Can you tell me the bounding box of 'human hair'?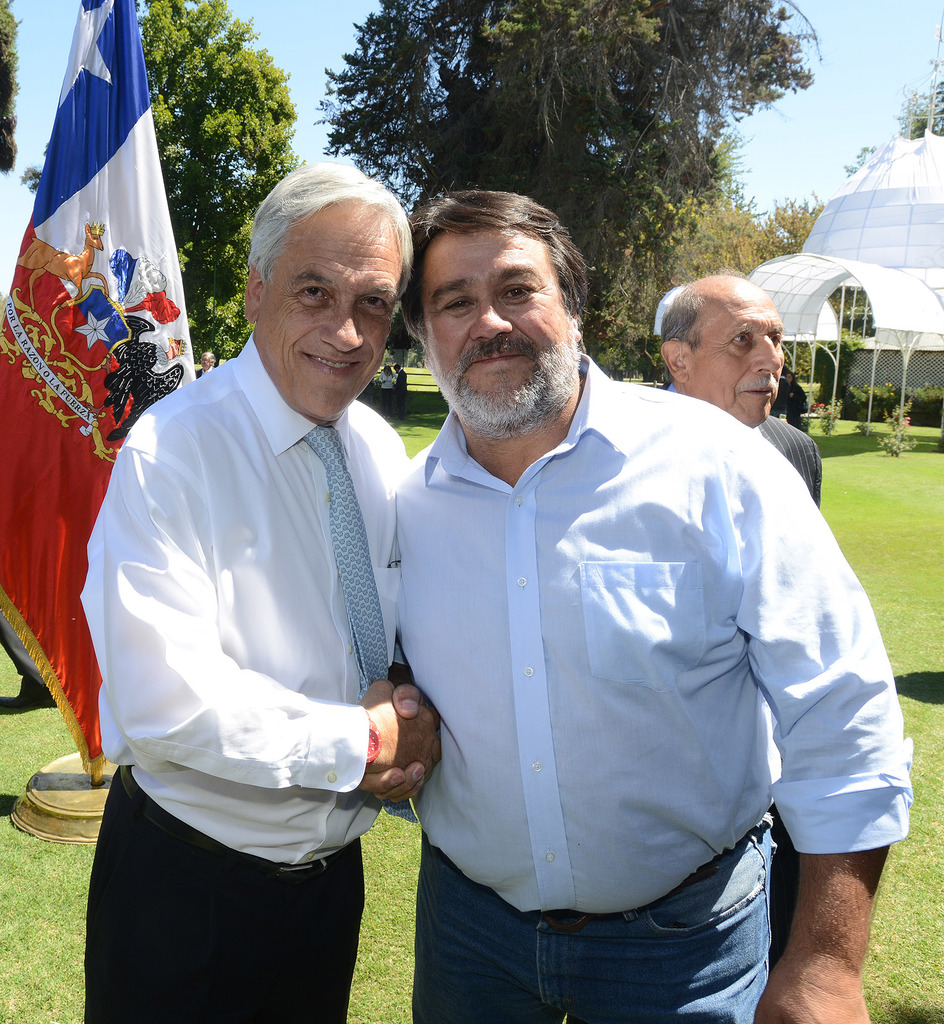
bbox=[648, 277, 709, 350].
